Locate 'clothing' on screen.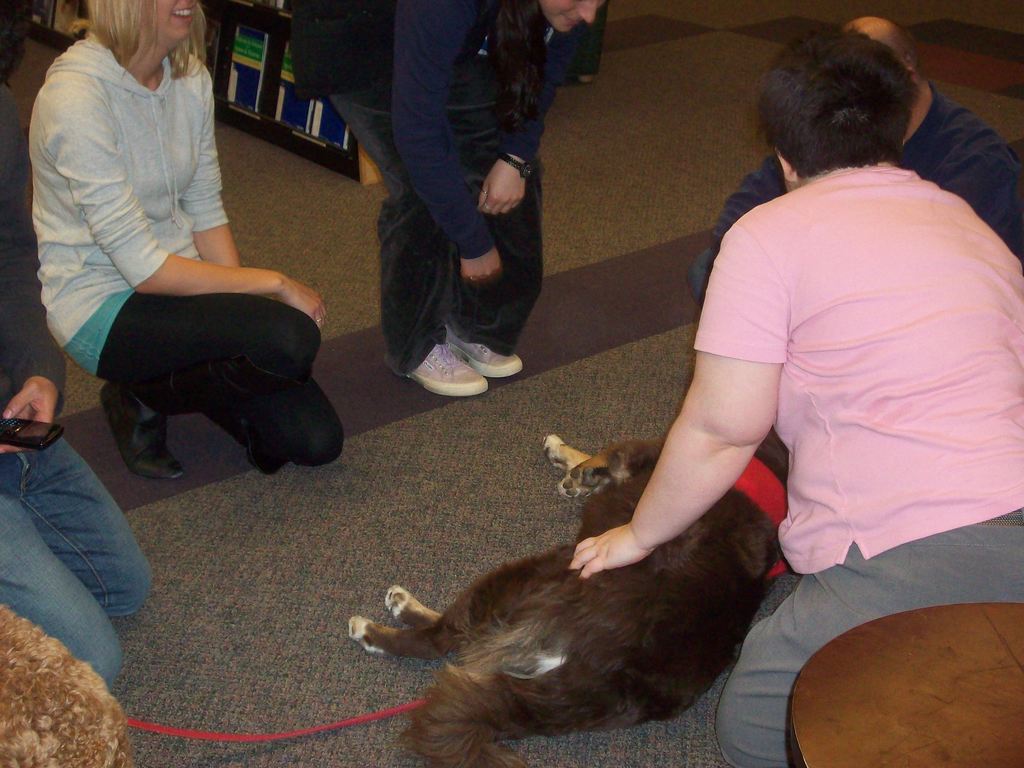
On screen at (285,0,614,373).
